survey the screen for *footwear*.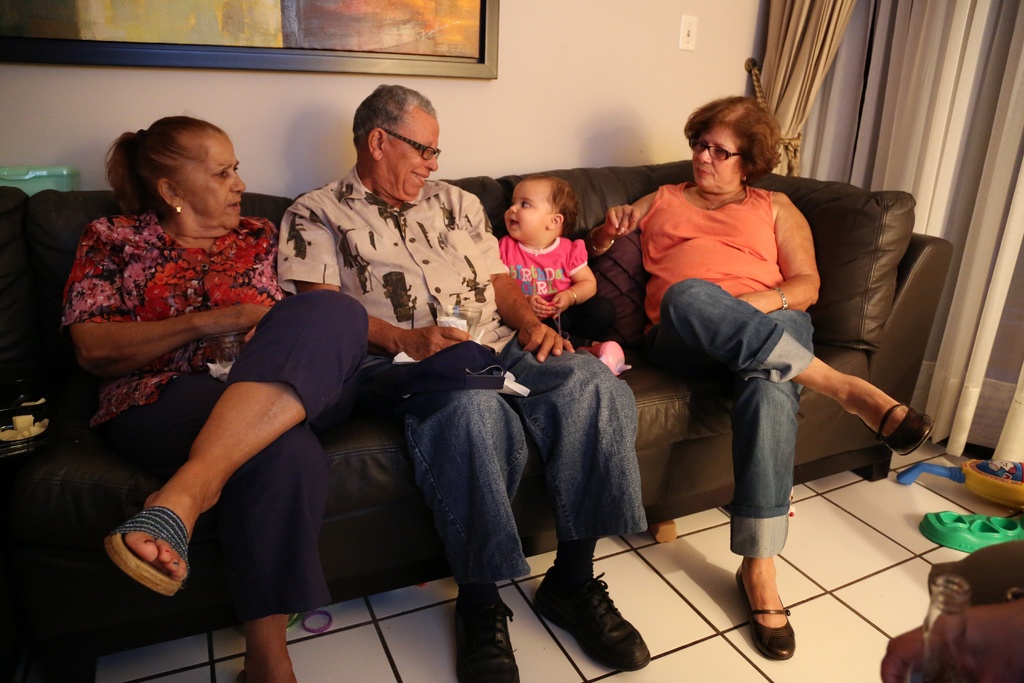
Survey found: rect(536, 564, 657, 671).
